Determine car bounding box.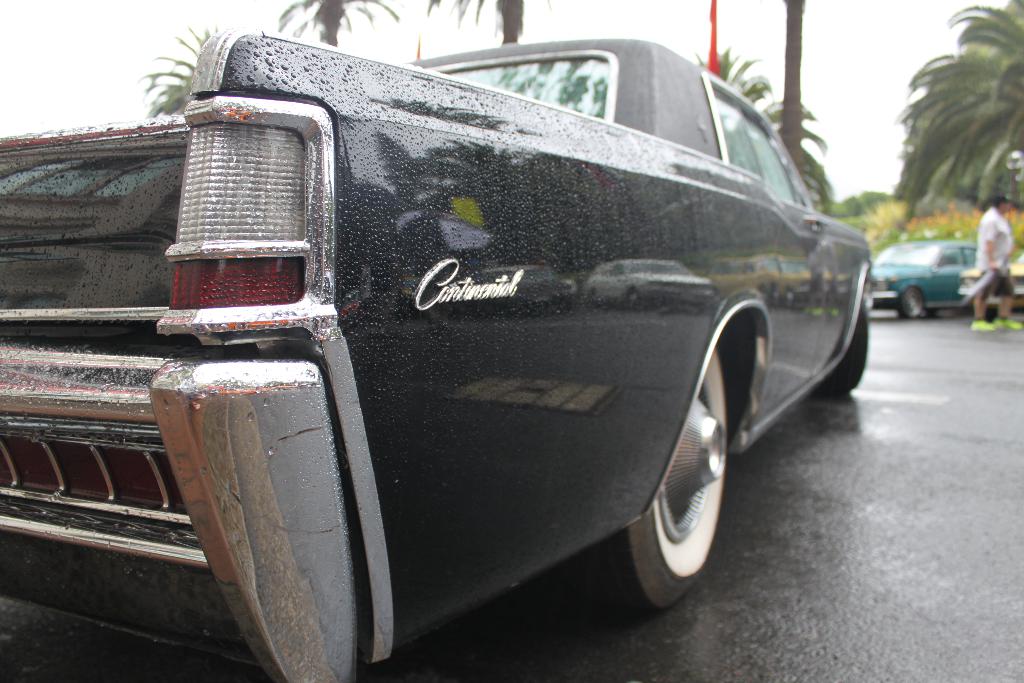
Determined: 957/251/1023/315.
